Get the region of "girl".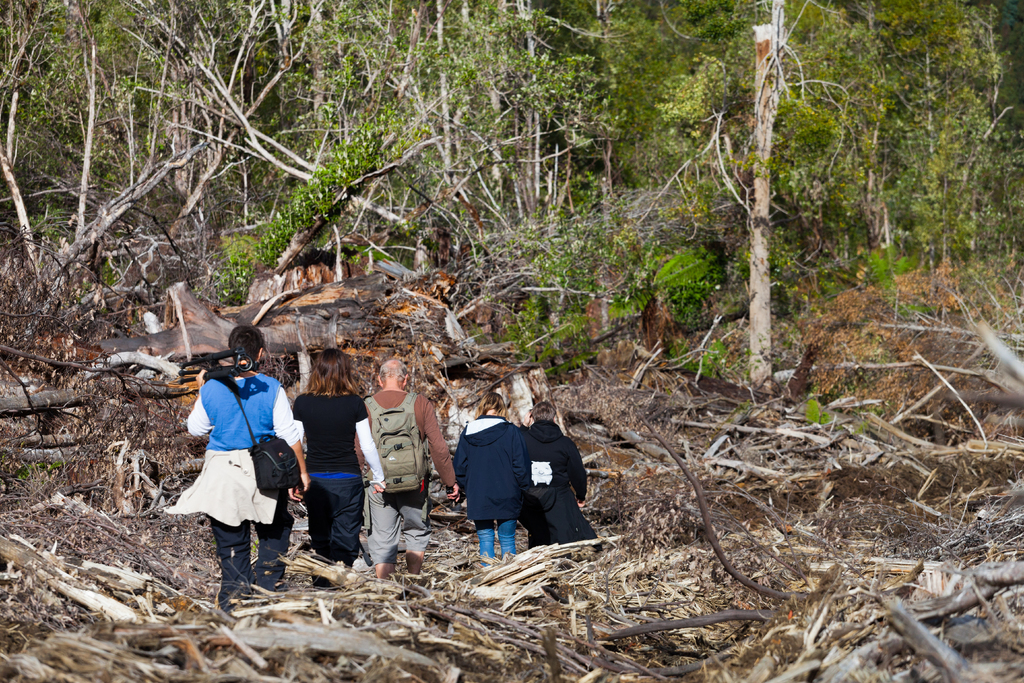
x1=290, y1=348, x2=391, y2=580.
